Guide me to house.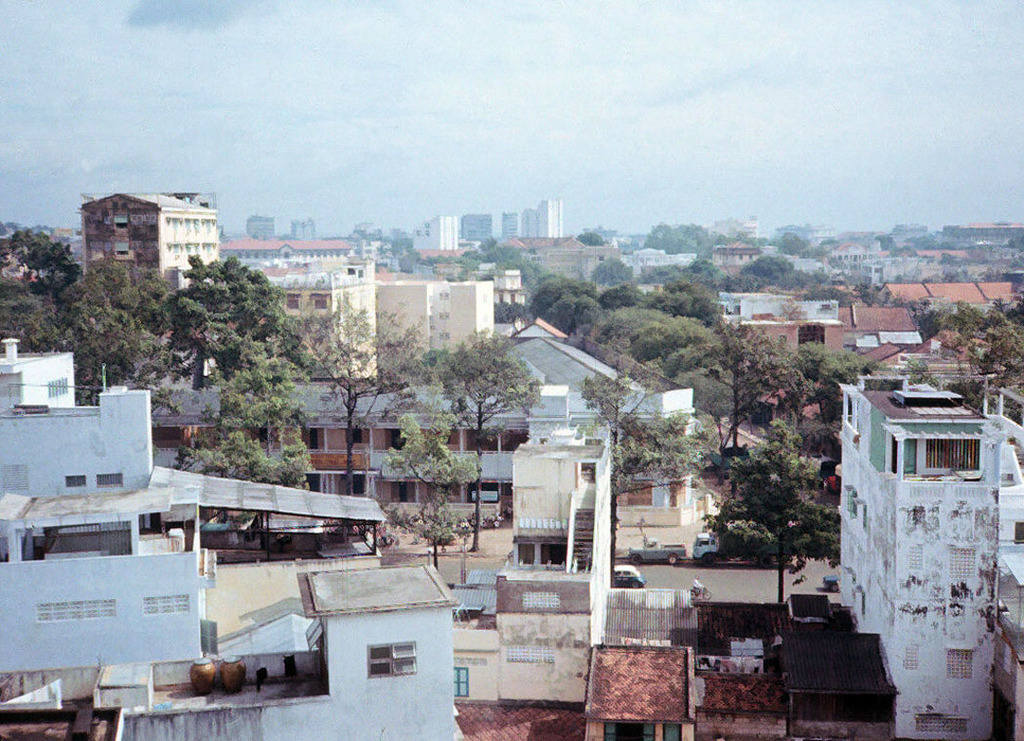
Guidance: pyautogui.locateOnScreen(579, 647, 694, 740).
